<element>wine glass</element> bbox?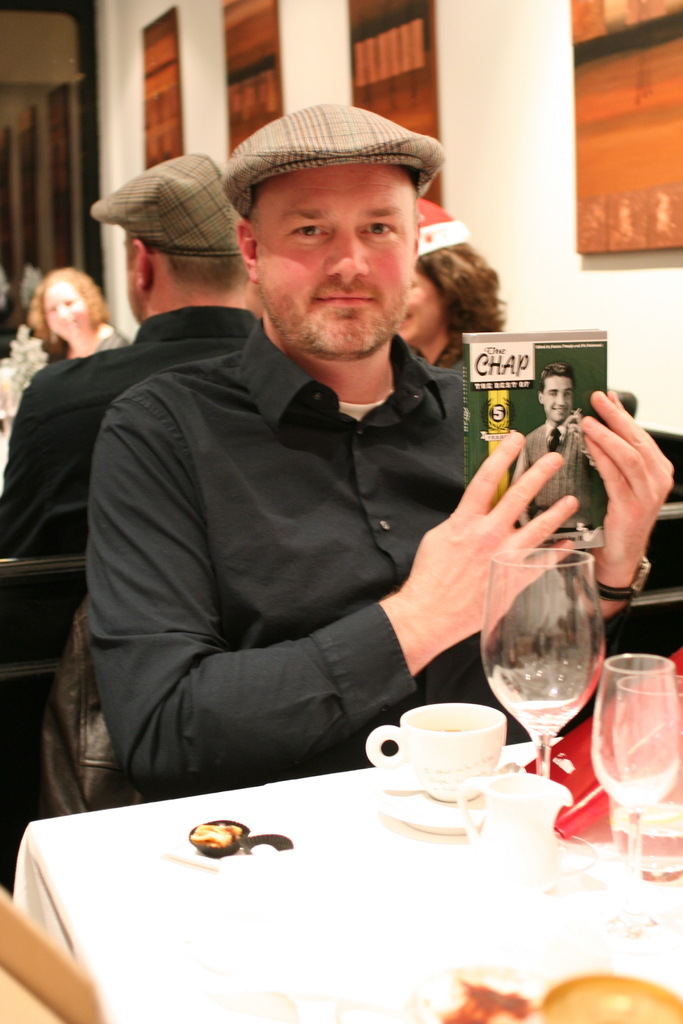
584,662,680,936
